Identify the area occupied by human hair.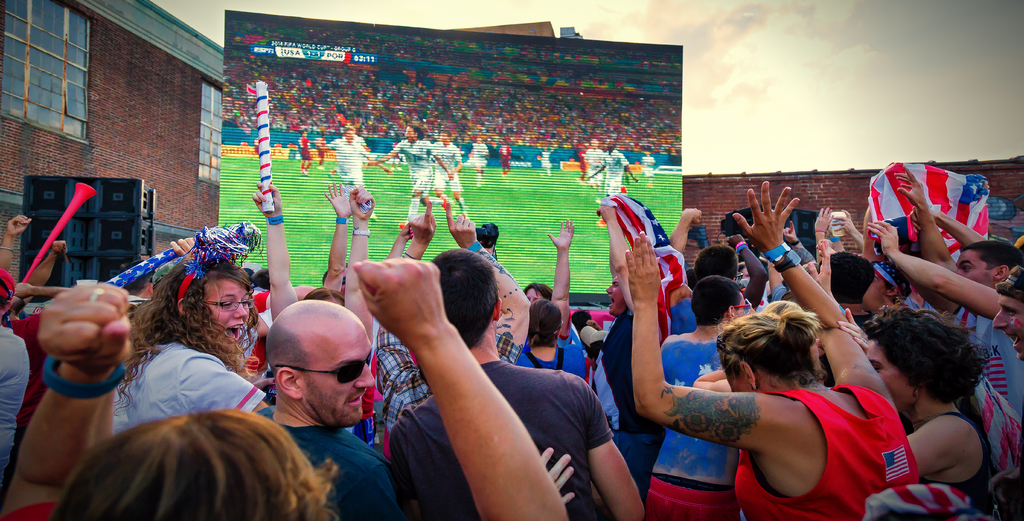
Area: 691:277:745:325.
